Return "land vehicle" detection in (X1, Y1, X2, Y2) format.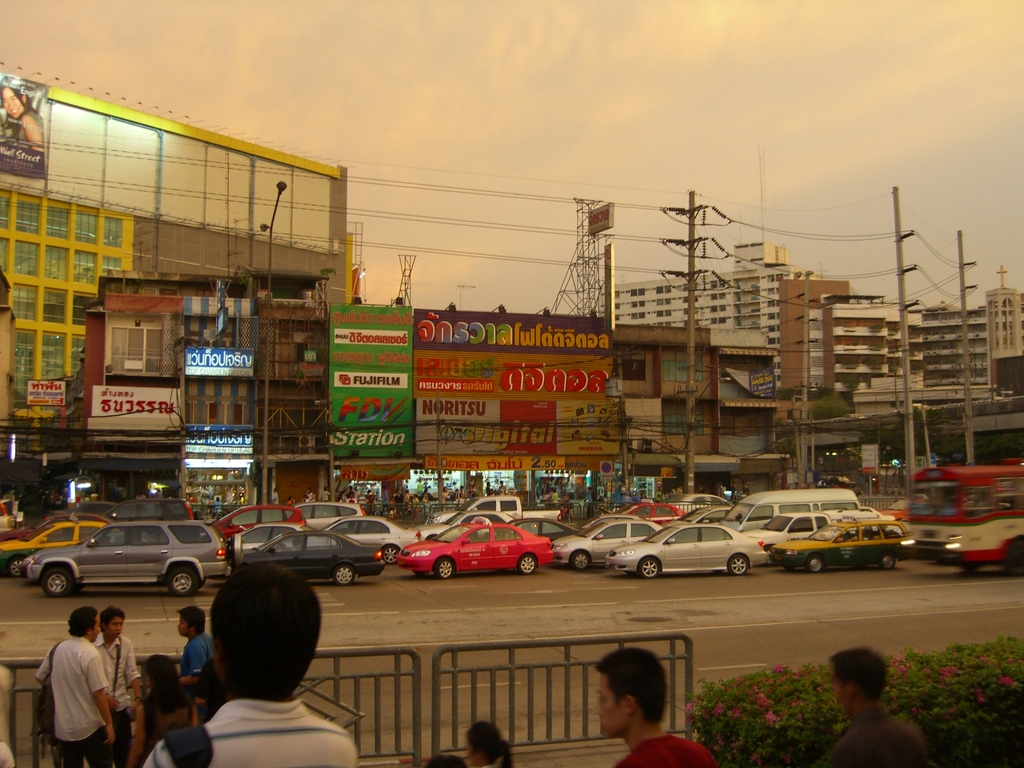
(605, 517, 767, 577).
